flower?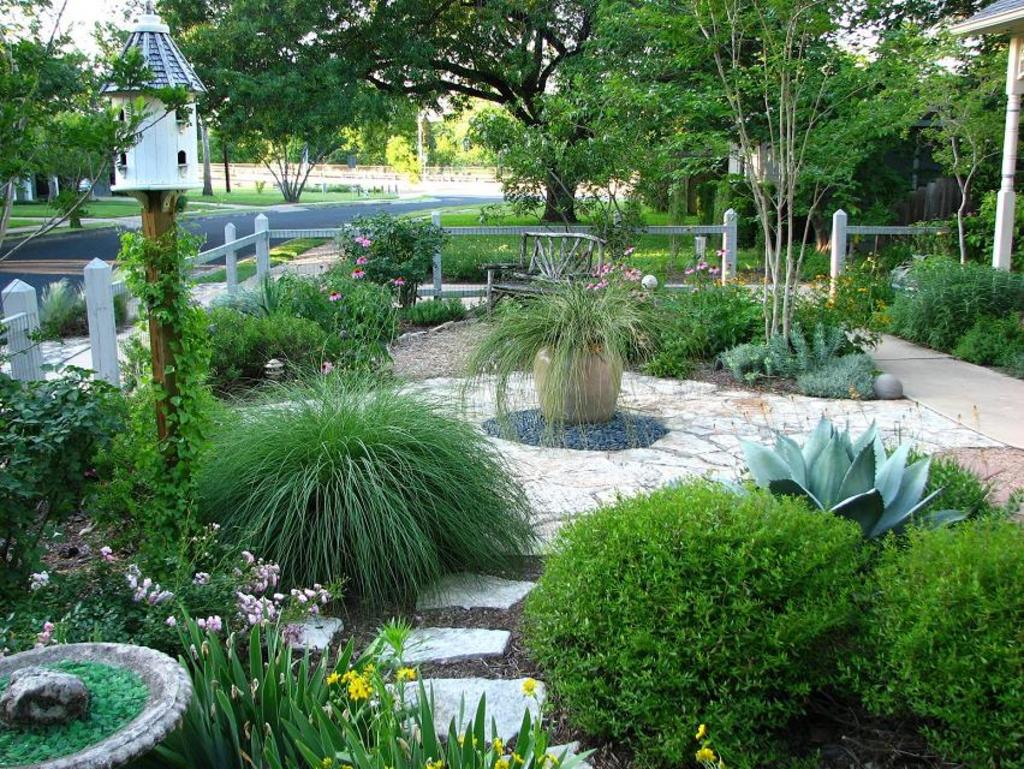
[453, 731, 482, 746]
